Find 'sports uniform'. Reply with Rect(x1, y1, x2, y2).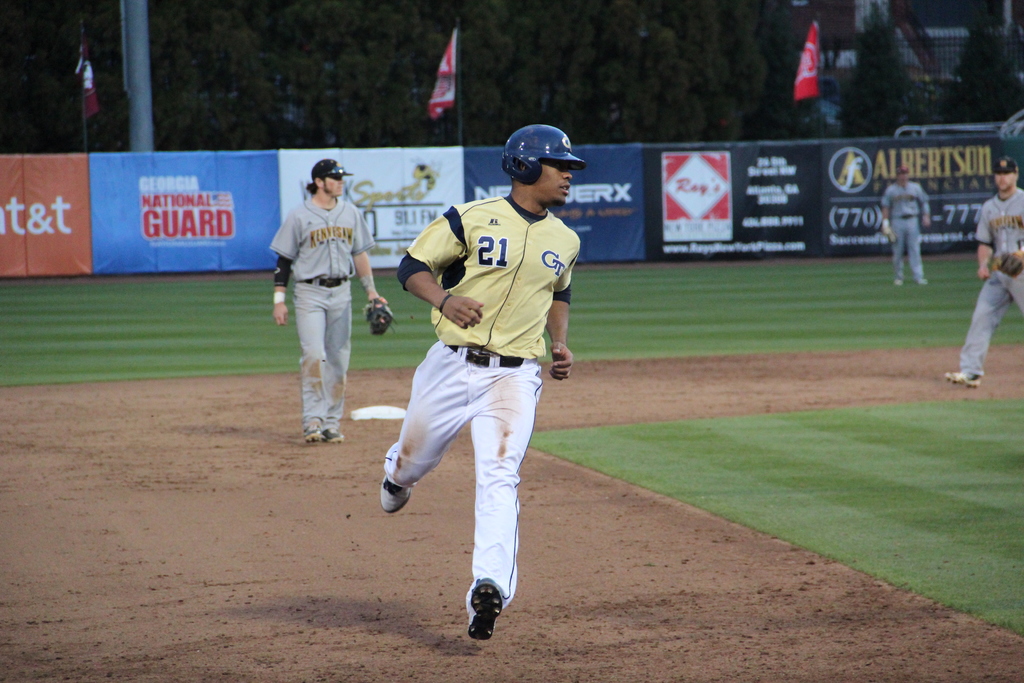
Rect(880, 183, 932, 277).
